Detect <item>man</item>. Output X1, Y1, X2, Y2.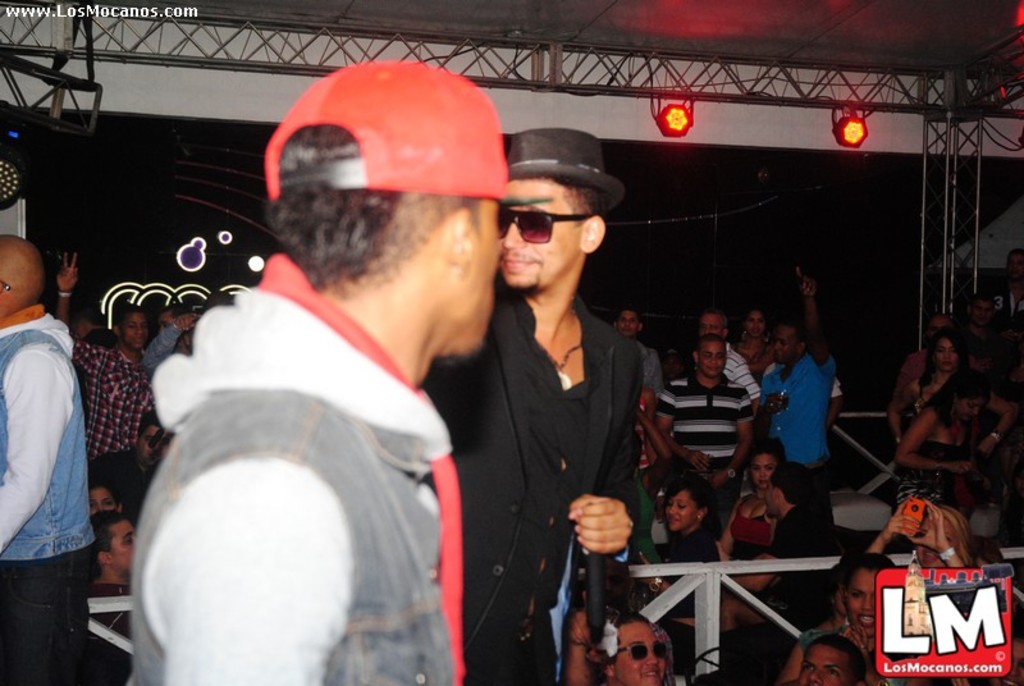
54, 257, 156, 502.
